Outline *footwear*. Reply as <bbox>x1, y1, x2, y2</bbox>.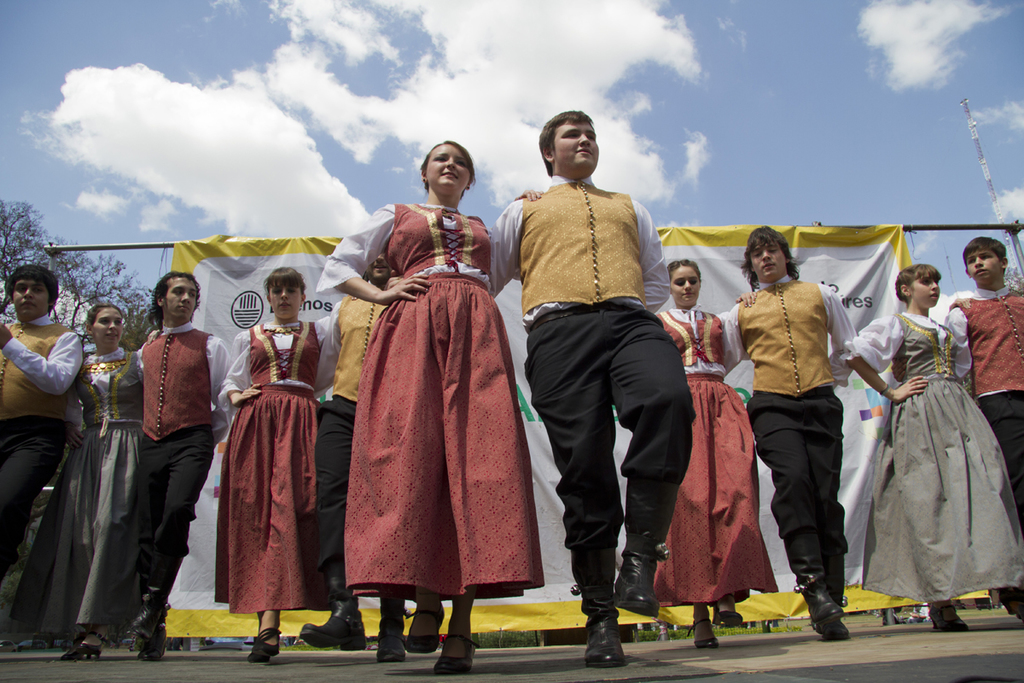
<bbox>137, 631, 170, 658</bbox>.
